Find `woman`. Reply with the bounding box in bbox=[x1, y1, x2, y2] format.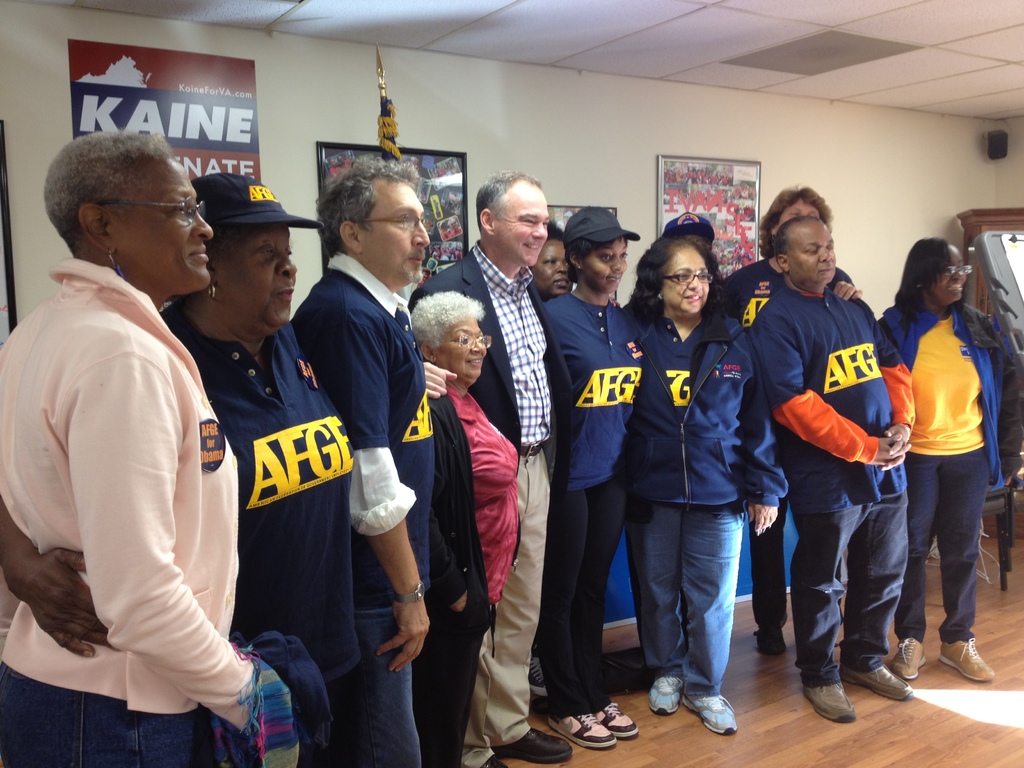
bbox=[621, 233, 789, 736].
